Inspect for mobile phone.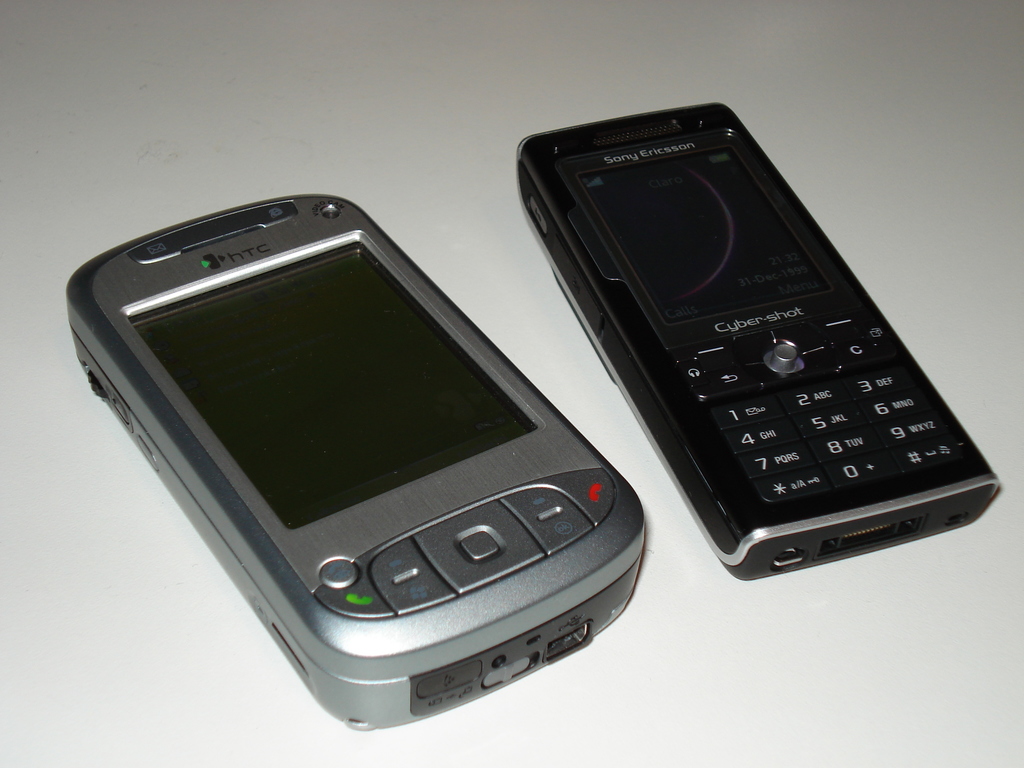
Inspection: 45:179:646:756.
